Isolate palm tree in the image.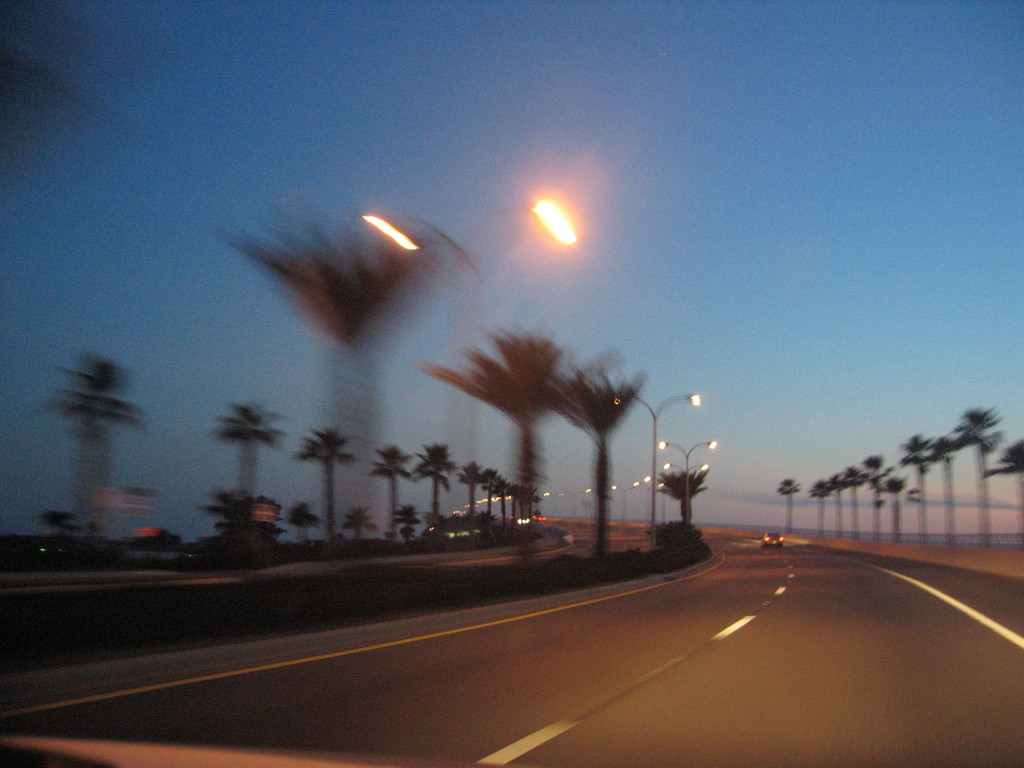
Isolated region: left=844, top=461, right=865, bottom=544.
